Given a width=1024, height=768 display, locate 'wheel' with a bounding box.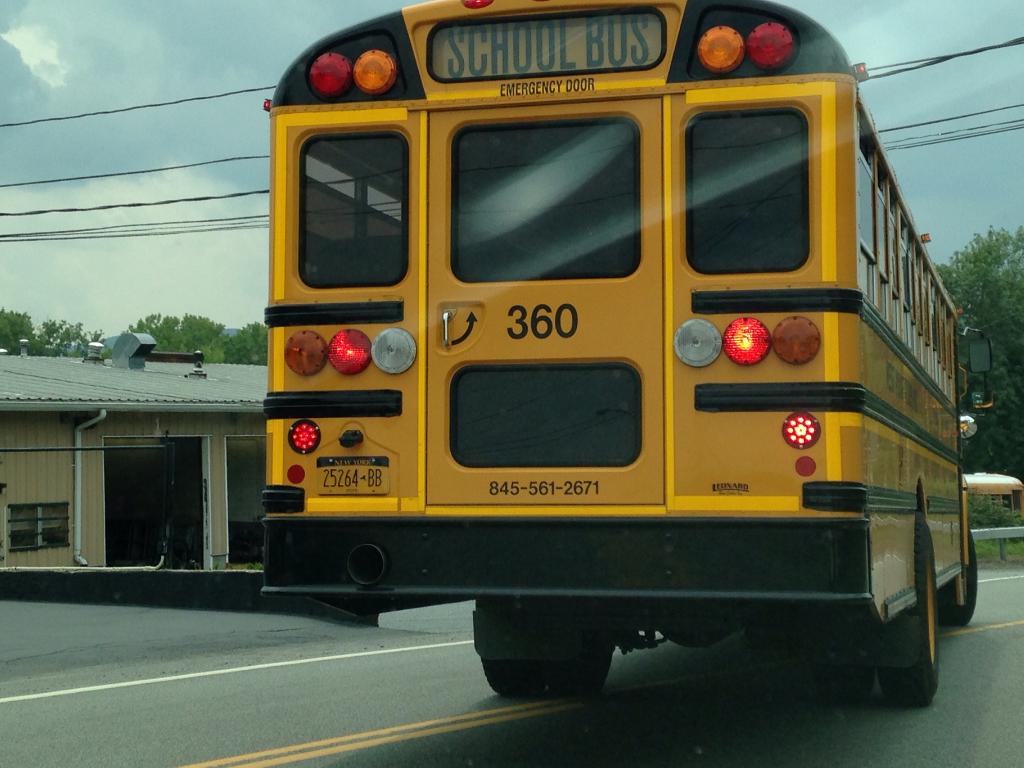
Located: x1=814, y1=659, x2=872, y2=693.
